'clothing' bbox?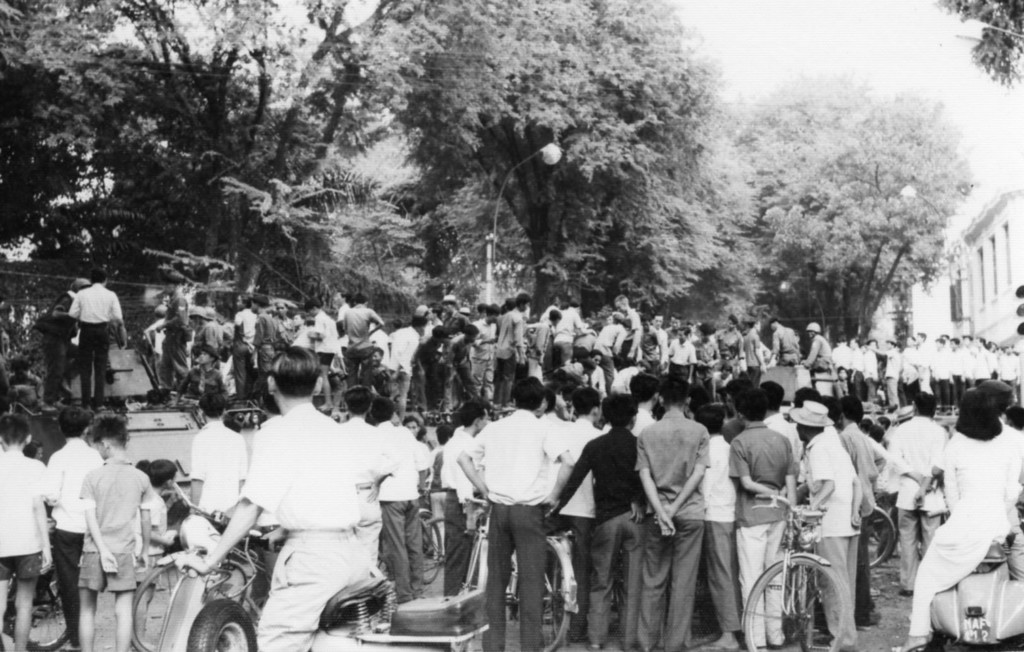
x1=191, y1=420, x2=246, y2=515
